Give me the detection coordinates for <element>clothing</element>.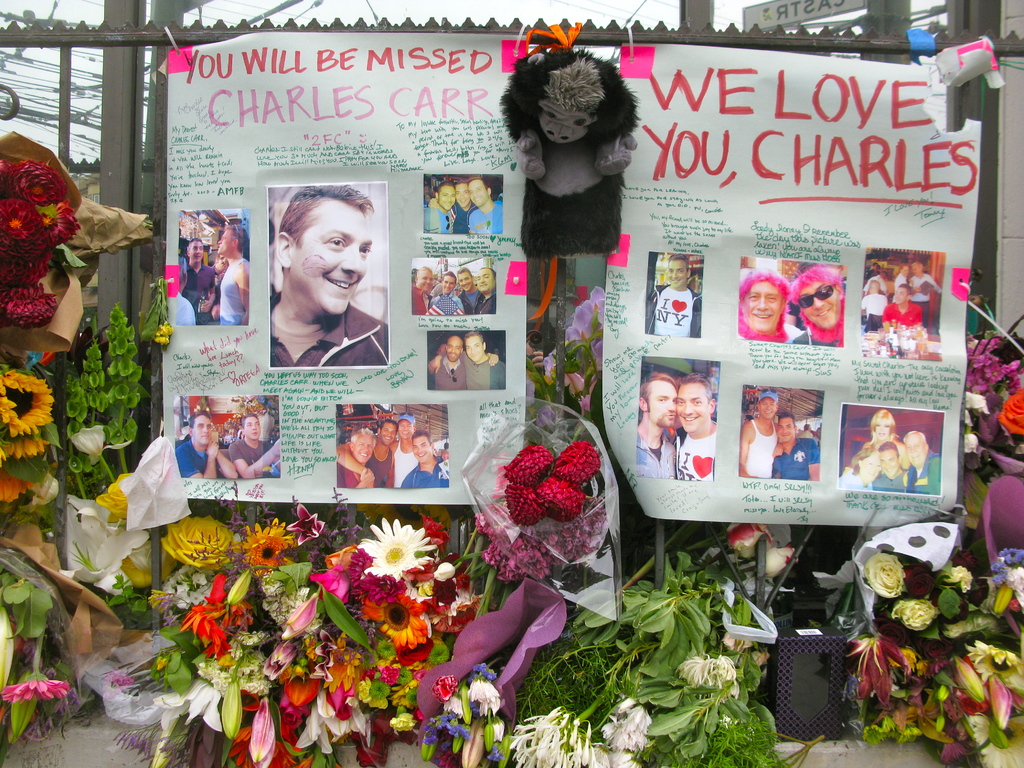
<bbox>229, 419, 280, 479</bbox>.
